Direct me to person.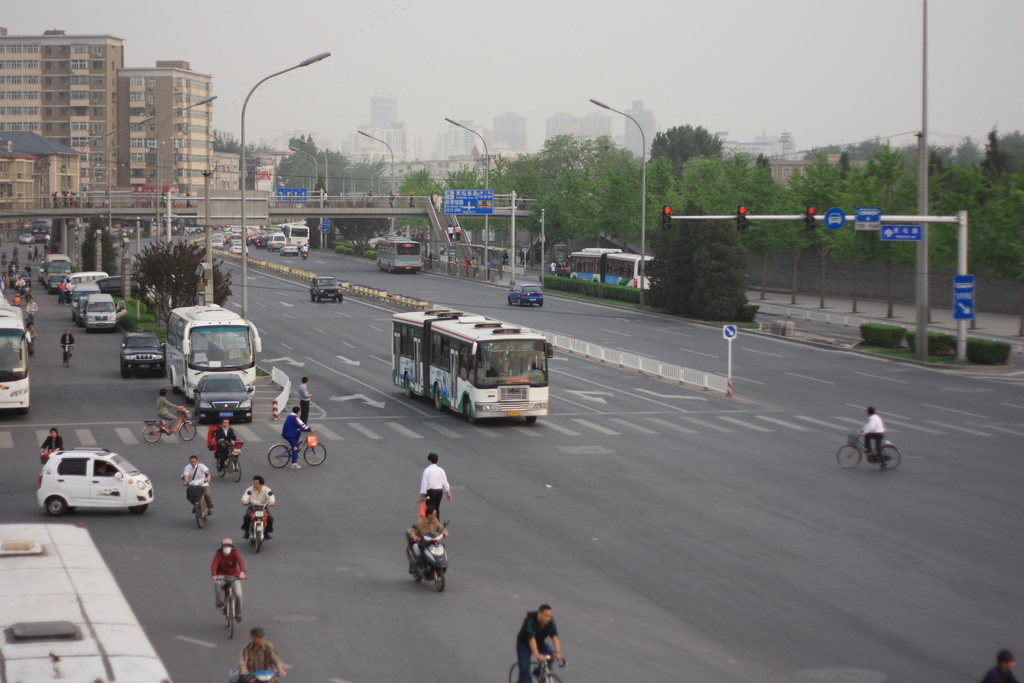
Direction: detection(412, 514, 449, 558).
